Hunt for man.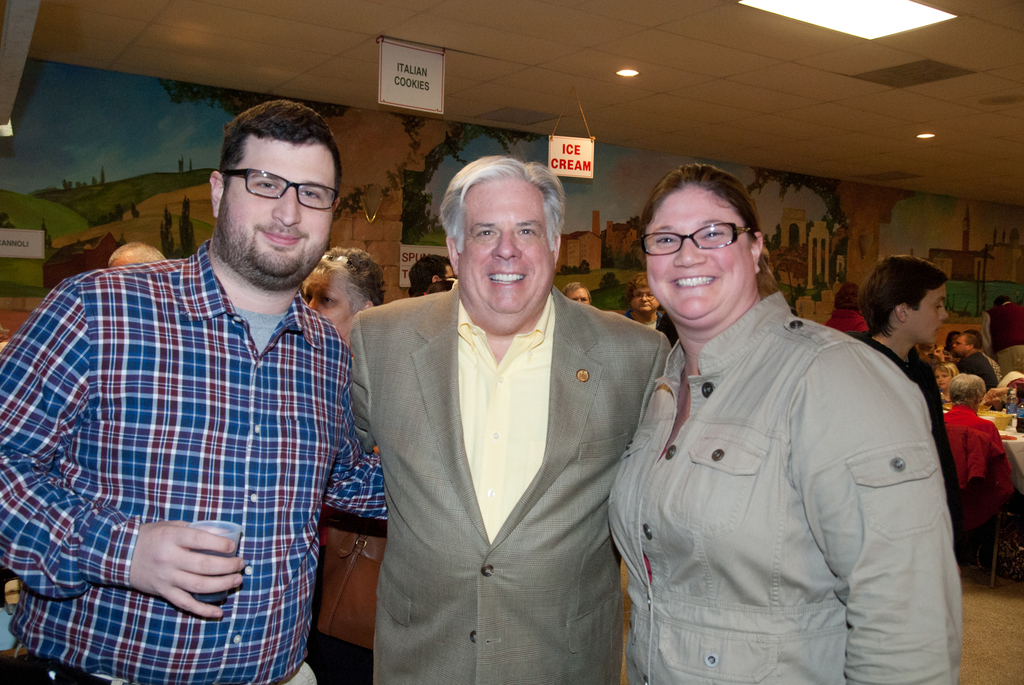
Hunted down at 563 280 589 305.
